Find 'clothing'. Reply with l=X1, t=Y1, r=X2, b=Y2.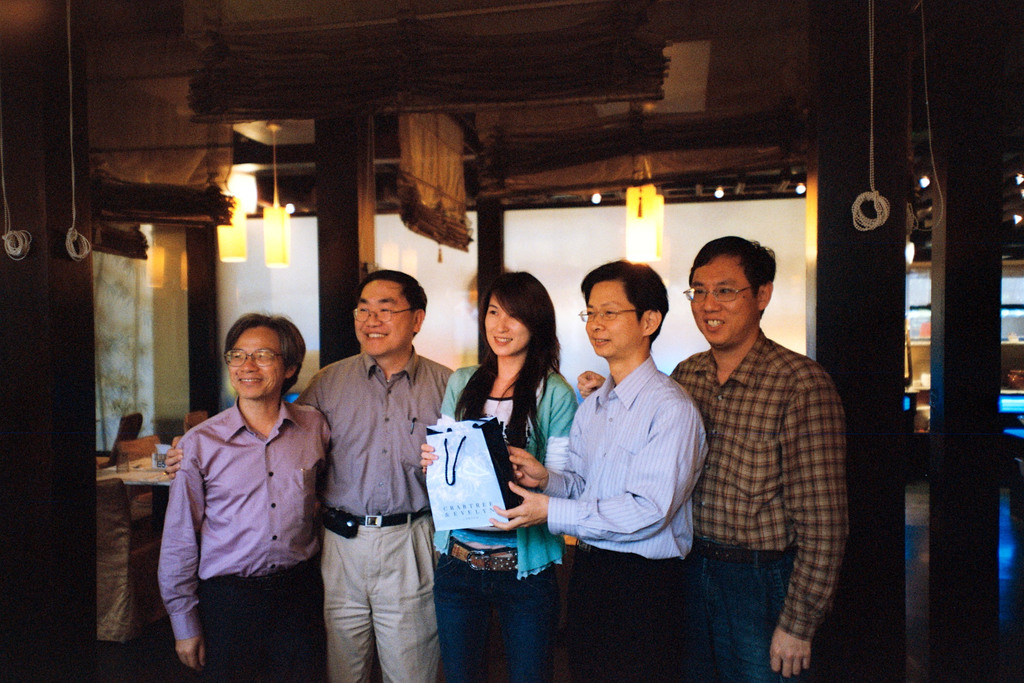
l=159, t=366, r=329, b=657.
